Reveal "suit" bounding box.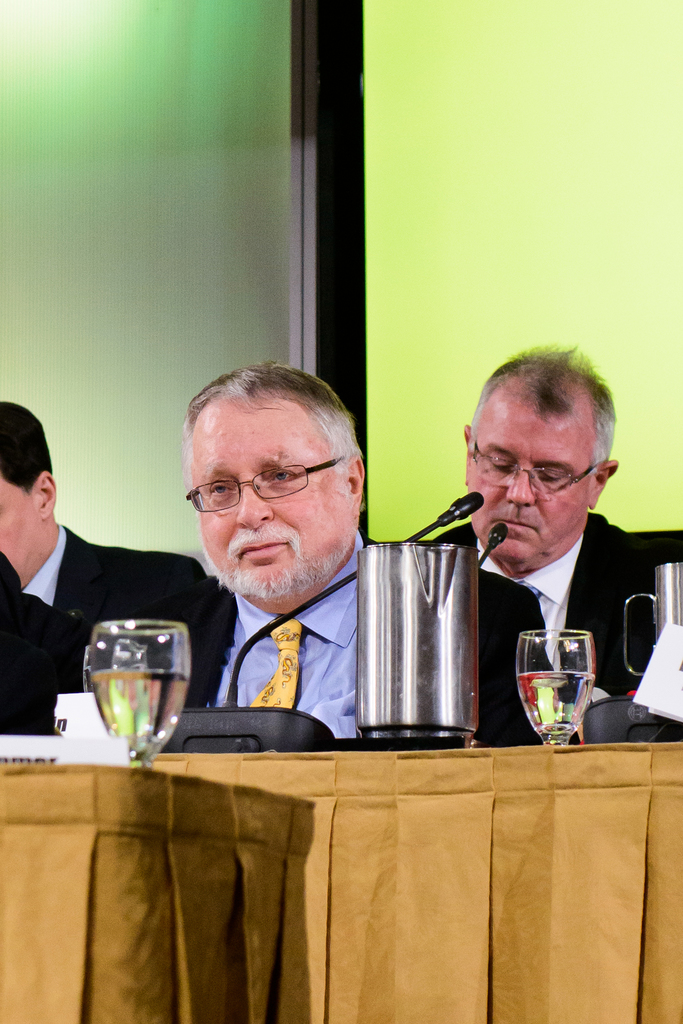
Revealed: l=19, t=522, r=206, b=734.
